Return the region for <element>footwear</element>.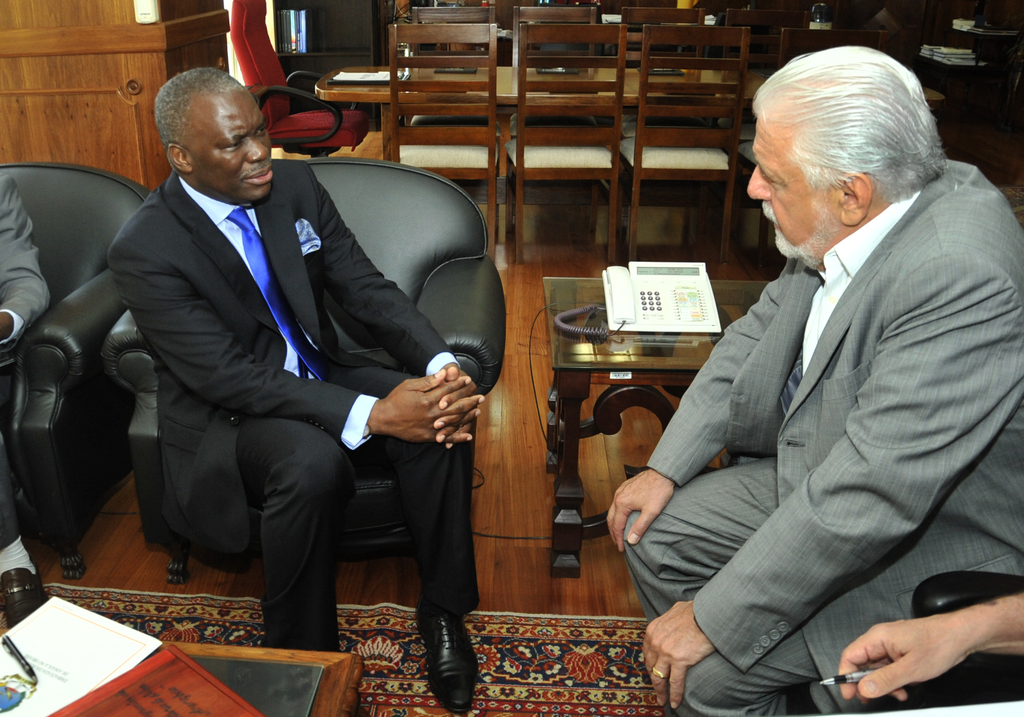
(x1=0, y1=555, x2=49, y2=627).
